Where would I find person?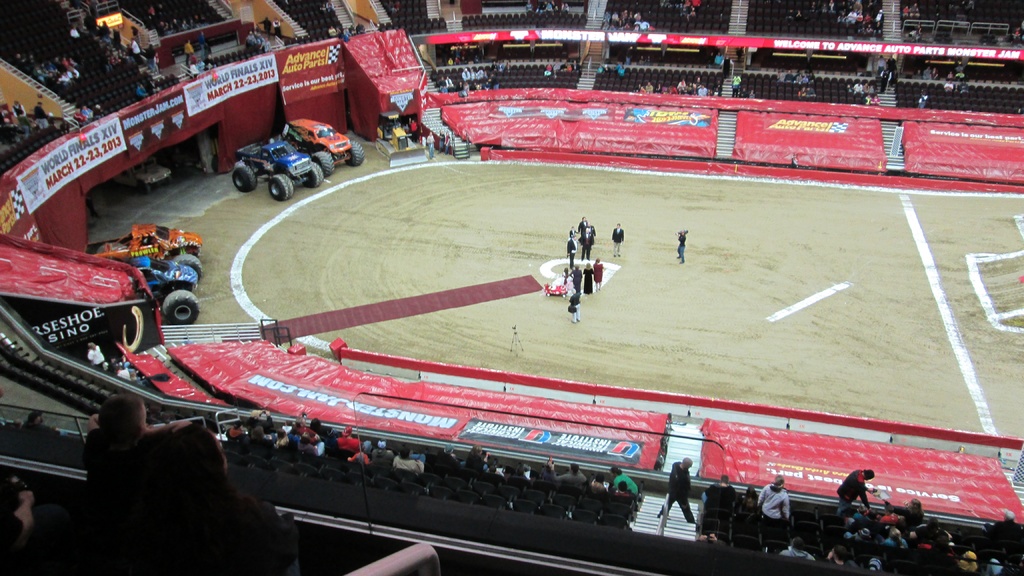
At 596, 259, 600, 289.
